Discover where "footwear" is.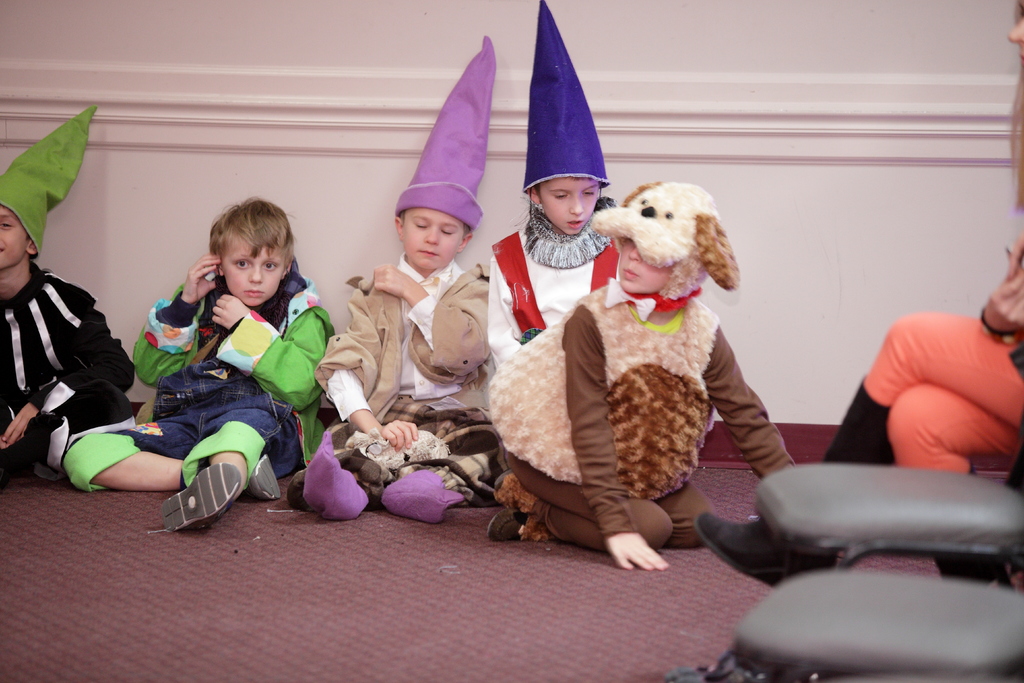
Discovered at region(693, 514, 844, 598).
